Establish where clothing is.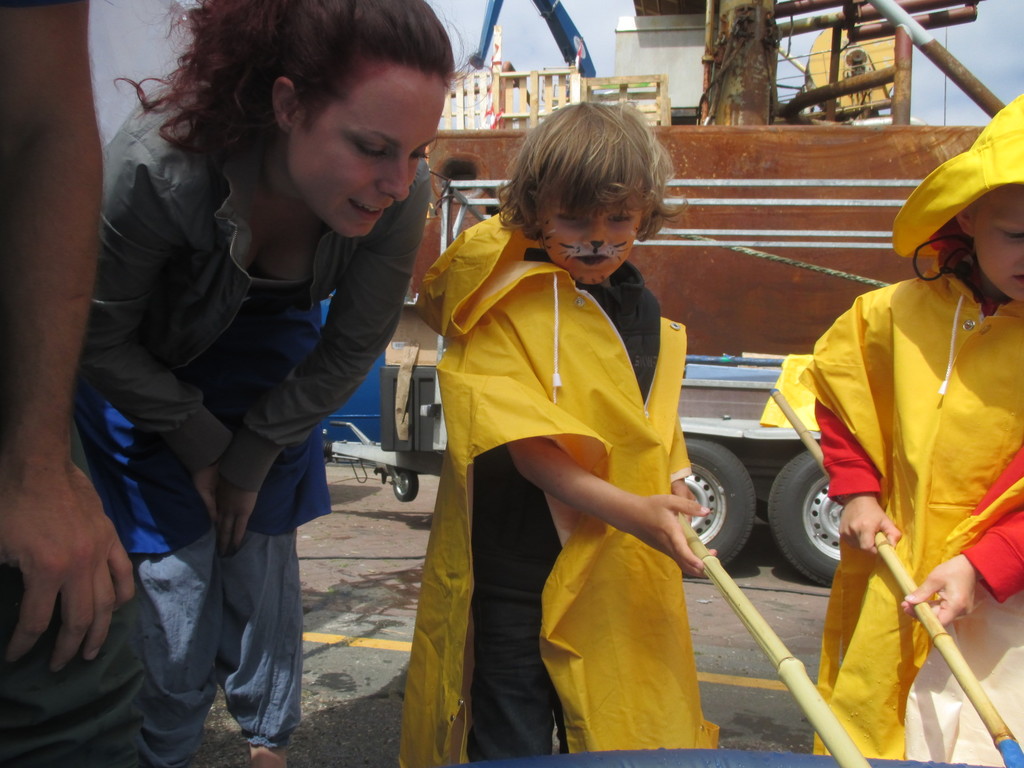
Established at region(70, 81, 432, 767).
